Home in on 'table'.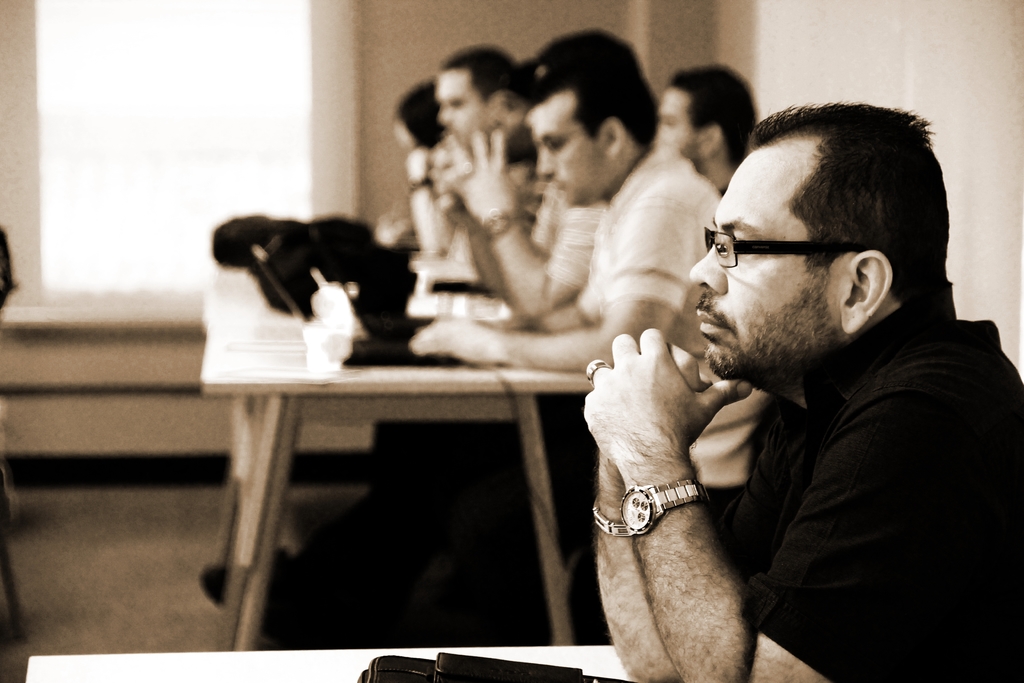
Homed in at <box>30,643,779,682</box>.
